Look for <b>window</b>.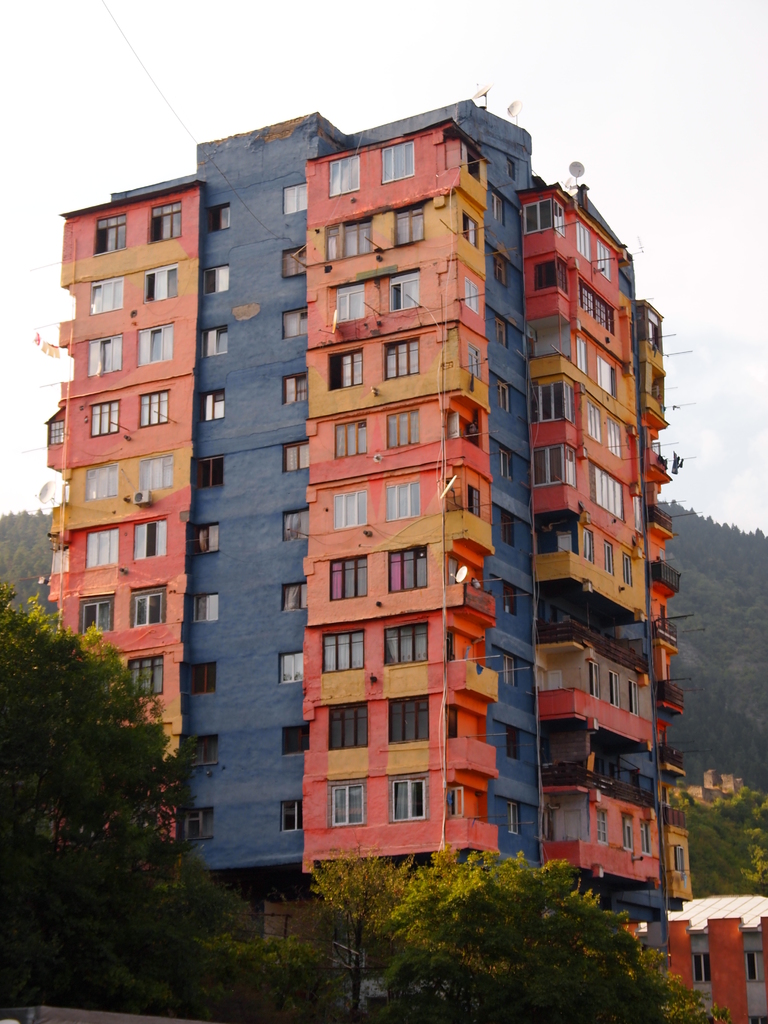
Found: {"left": 74, "top": 586, "right": 121, "bottom": 636}.
